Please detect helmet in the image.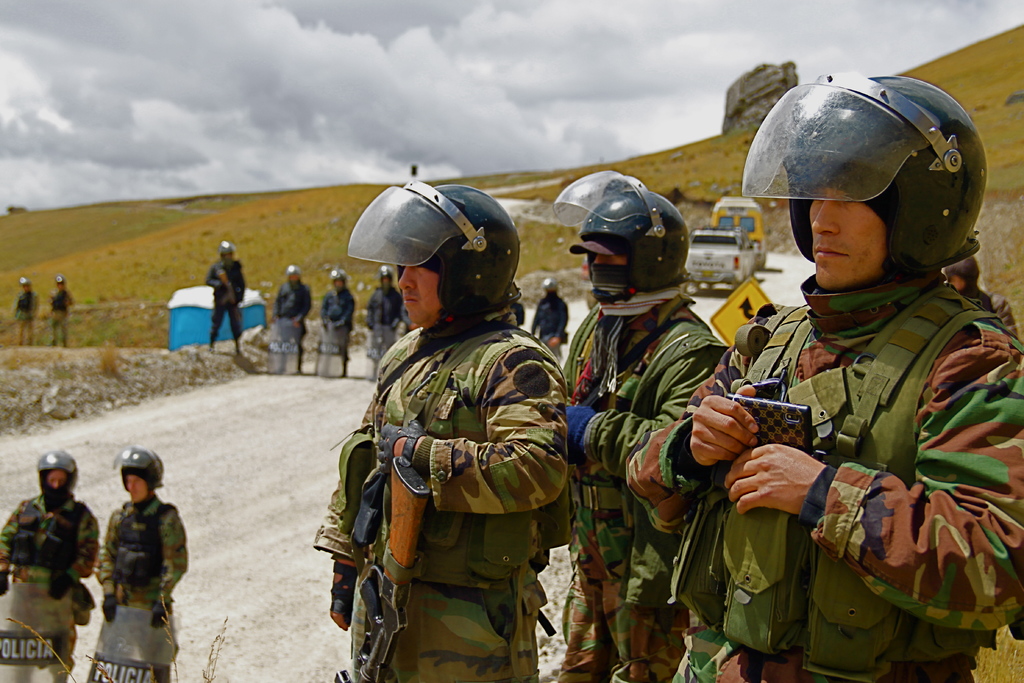
crop(553, 168, 691, 304).
